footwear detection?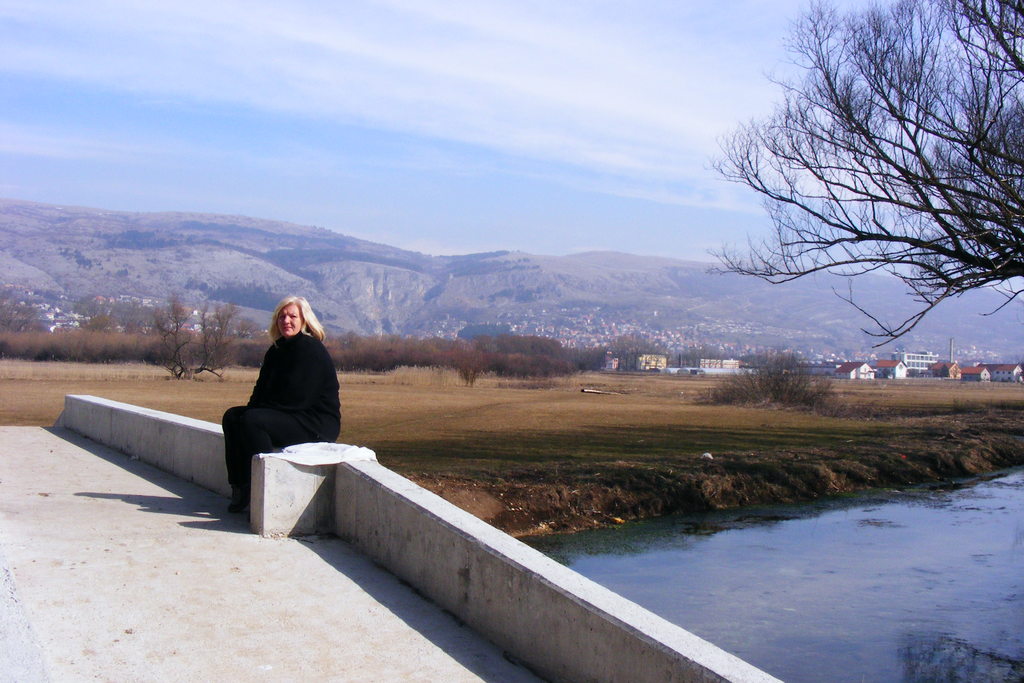
<region>228, 493, 250, 514</region>
